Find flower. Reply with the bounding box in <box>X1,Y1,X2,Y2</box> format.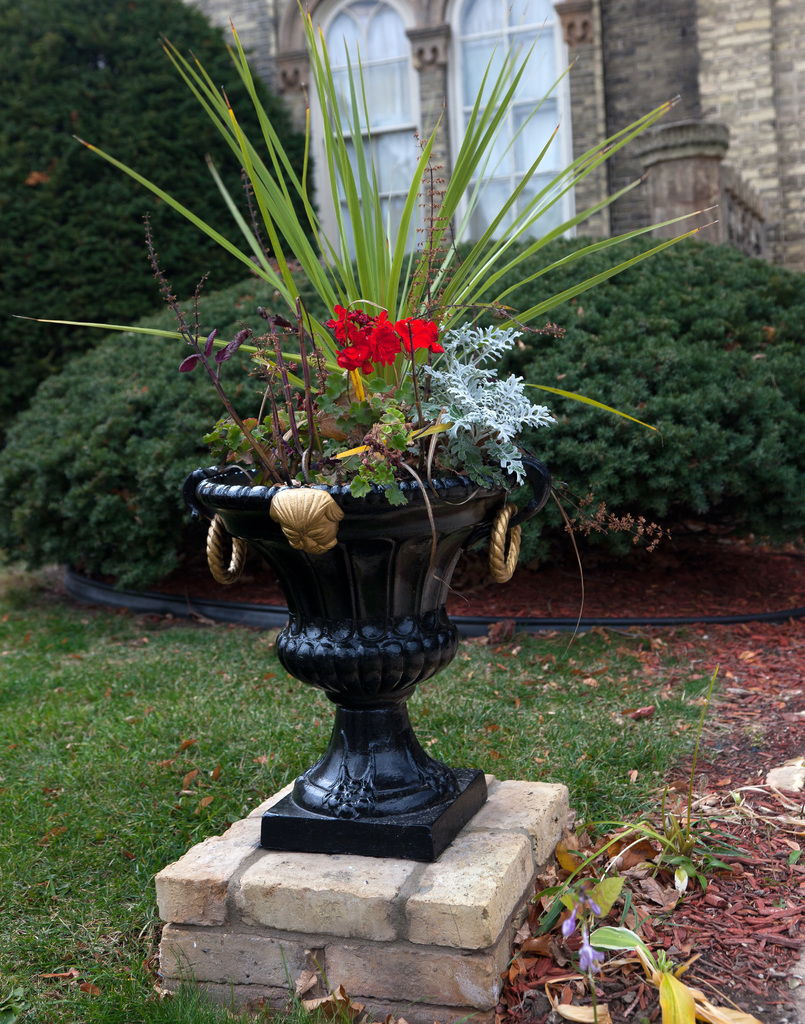
<box>334,344,371,365</box>.
